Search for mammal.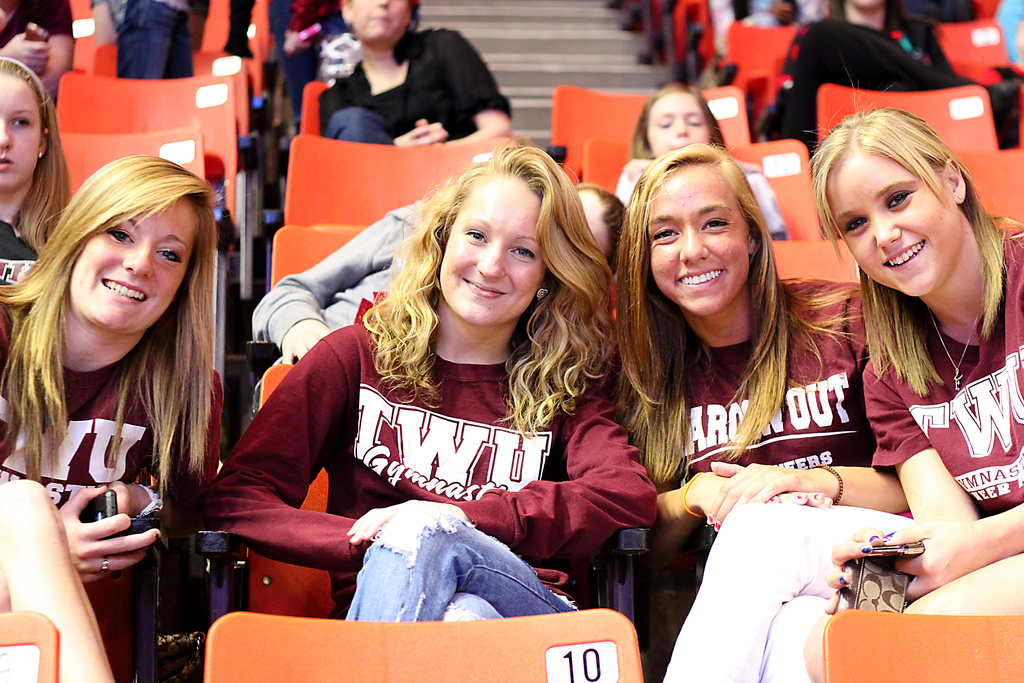
Found at x1=0 y1=52 x2=77 y2=343.
